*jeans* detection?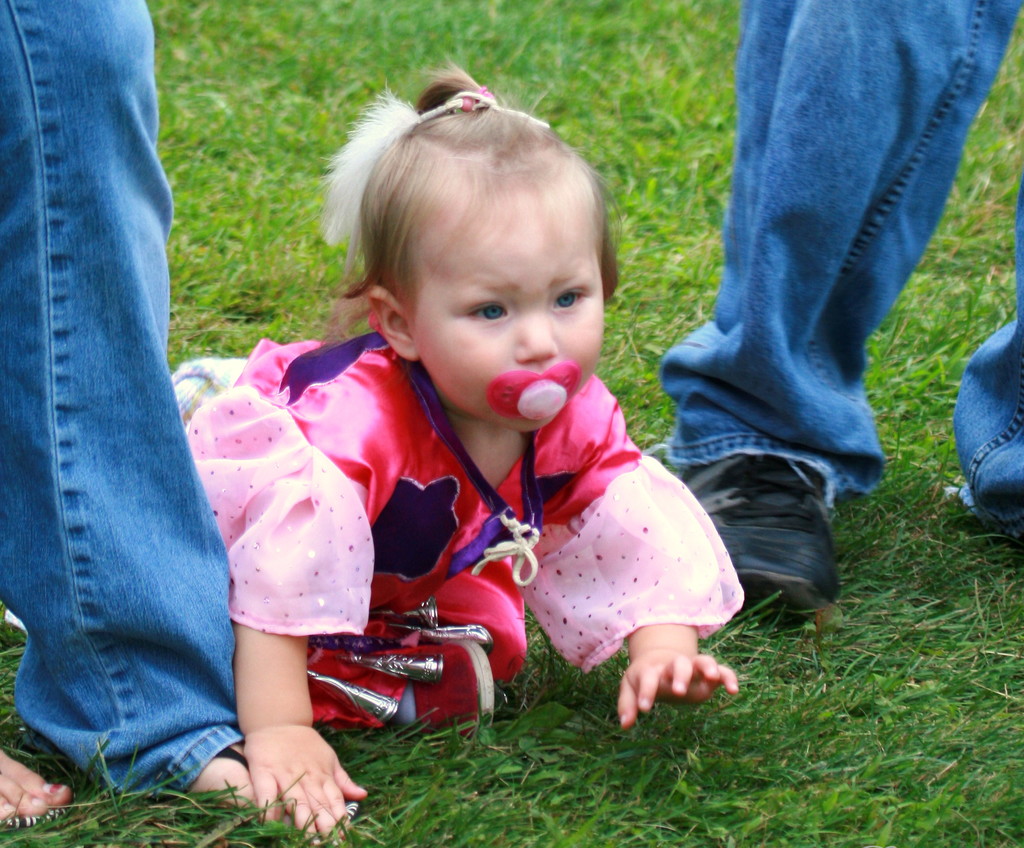
{"left": 654, "top": 0, "right": 1023, "bottom": 532}
